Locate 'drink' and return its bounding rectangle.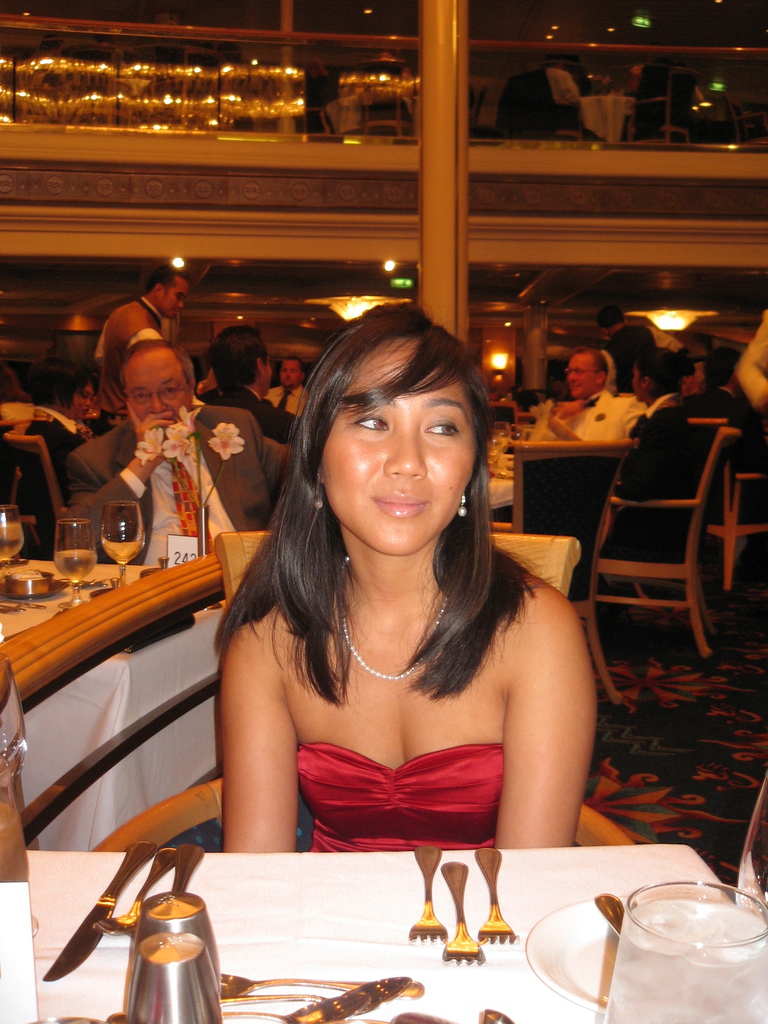
{"x1": 608, "y1": 897, "x2": 767, "y2": 1023}.
